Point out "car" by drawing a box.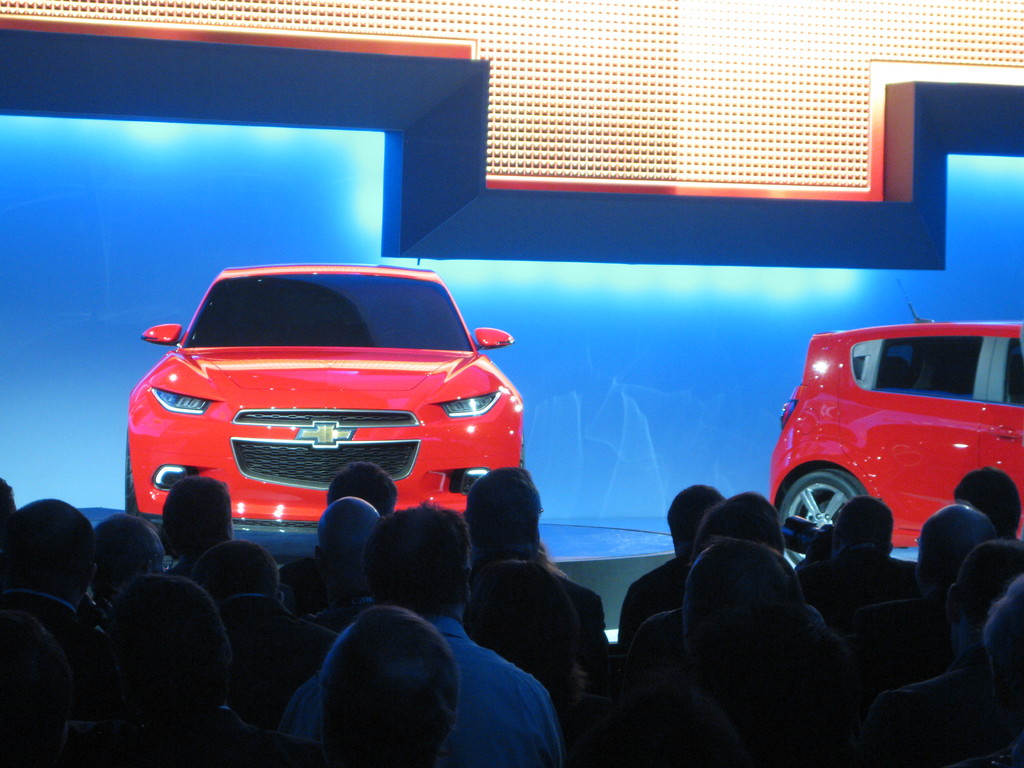
left=121, top=262, right=528, bottom=569.
